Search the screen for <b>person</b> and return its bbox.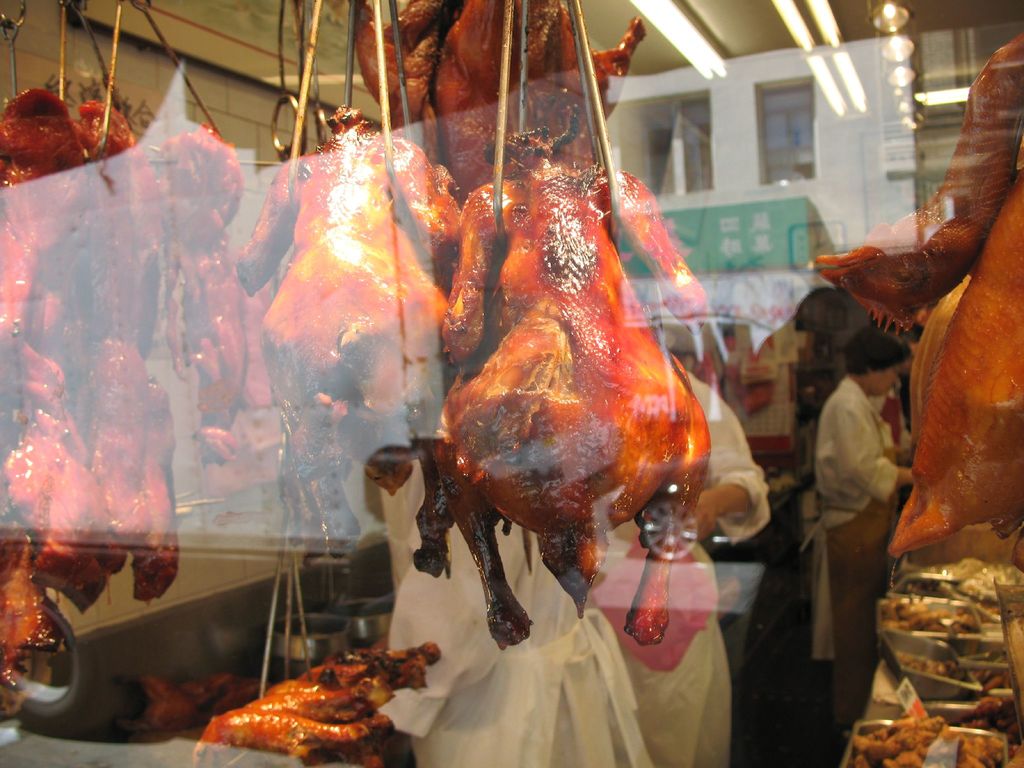
Found: l=815, t=326, r=913, b=741.
